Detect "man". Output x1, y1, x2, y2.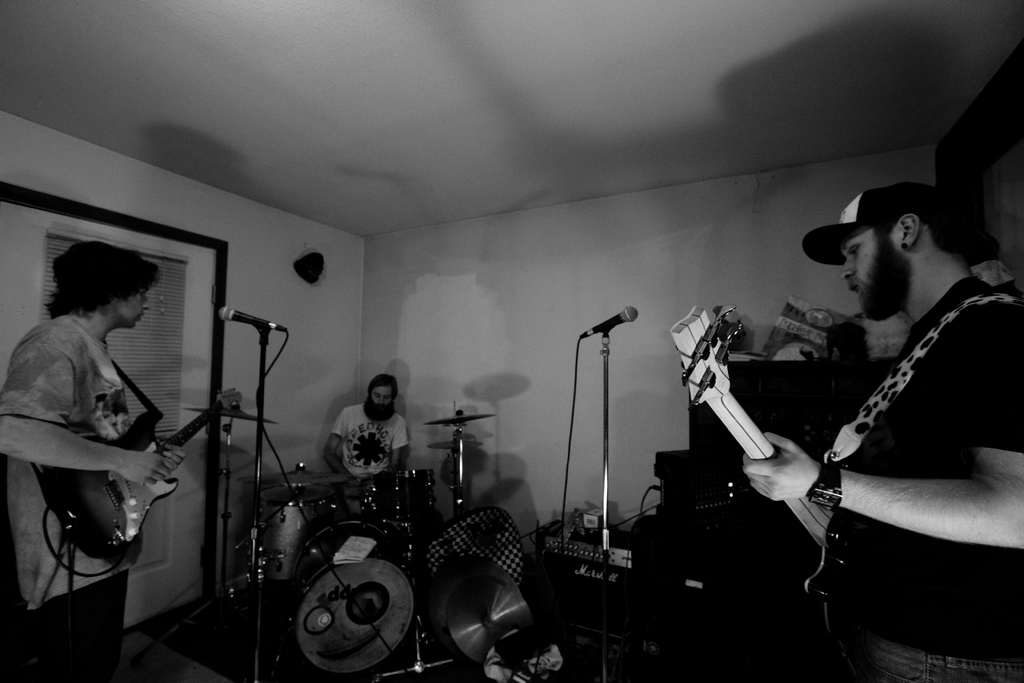
324, 375, 407, 514.
